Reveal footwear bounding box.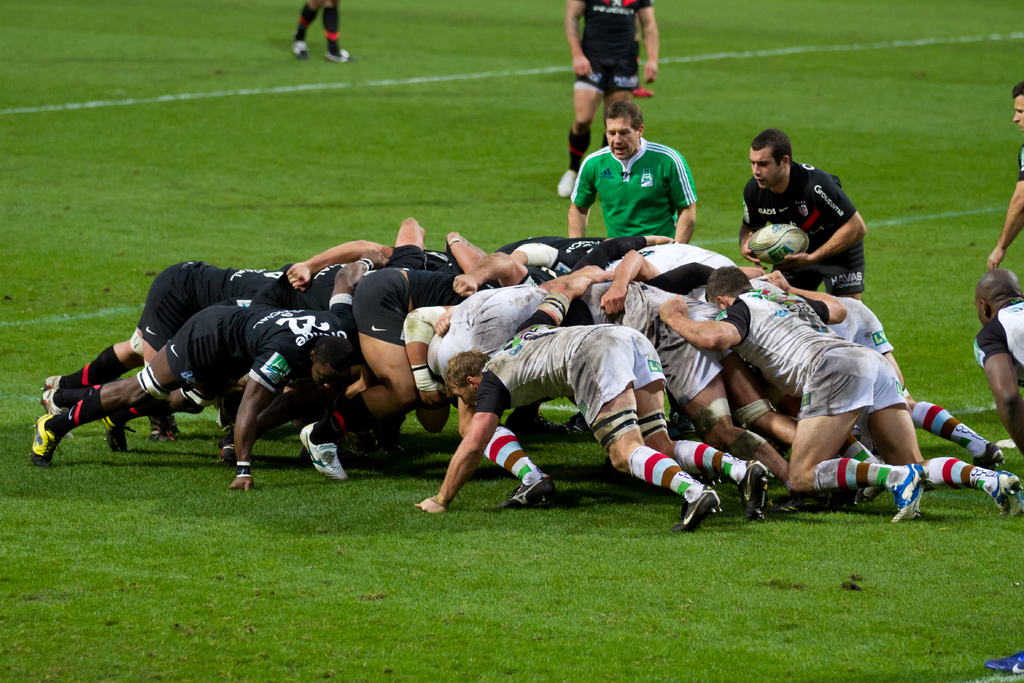
Revealed: (left=491, top=468, right=566, bottom=507).
